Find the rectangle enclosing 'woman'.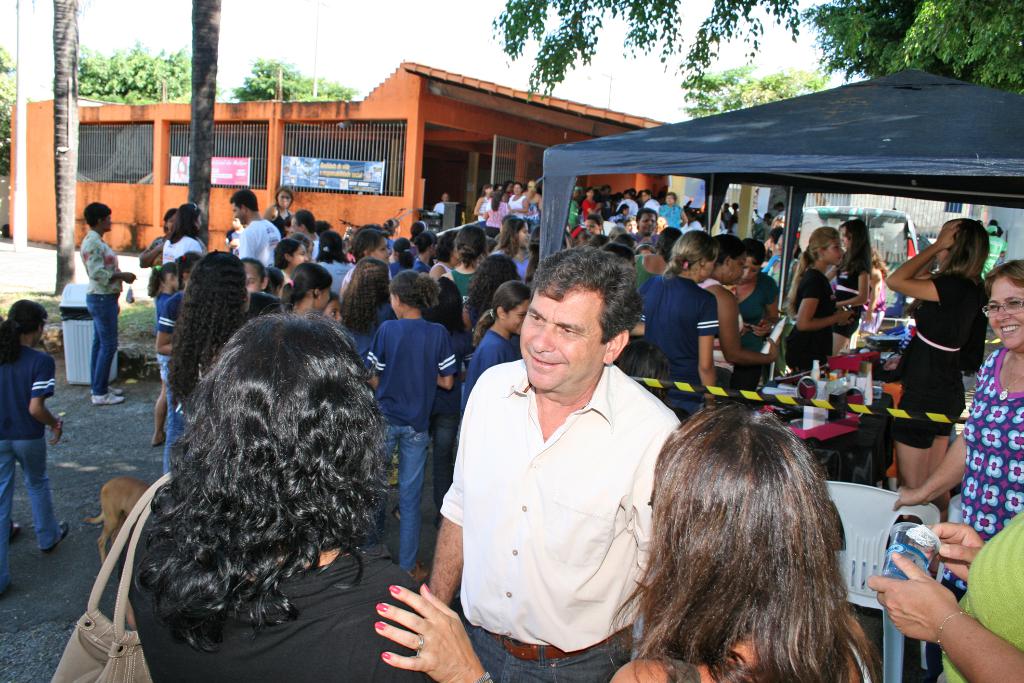
439/220/488/313.
